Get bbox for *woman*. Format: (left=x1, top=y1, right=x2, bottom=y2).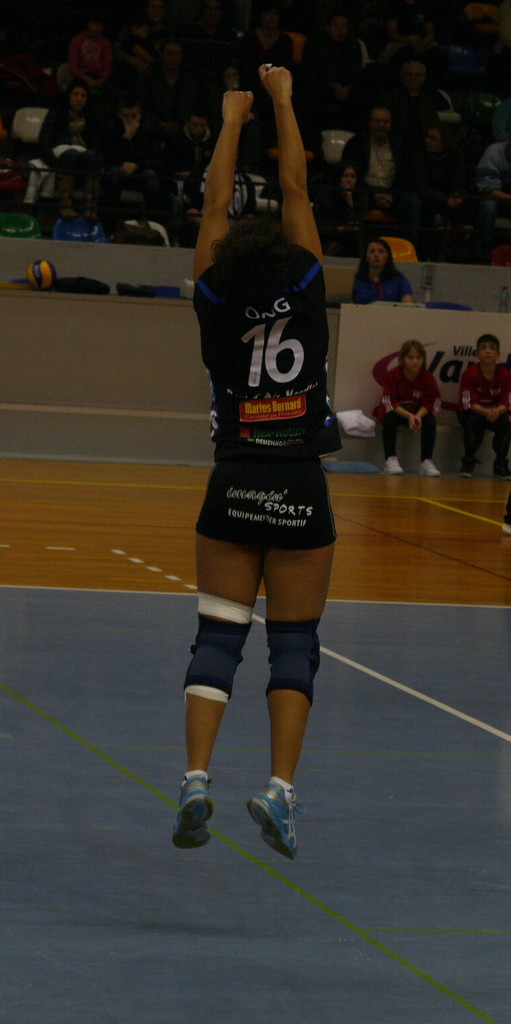
(left=341, top=235, right=416, bottom=309).
